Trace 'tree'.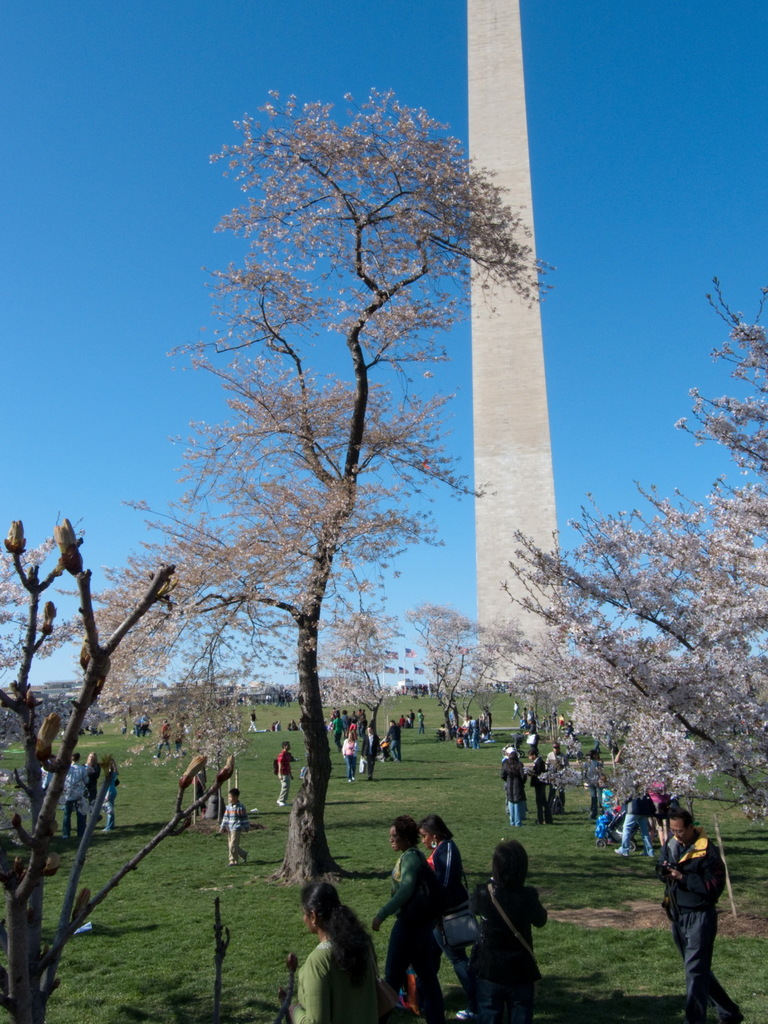
Traced to <region>0, 514, 183, 1023</region>.
